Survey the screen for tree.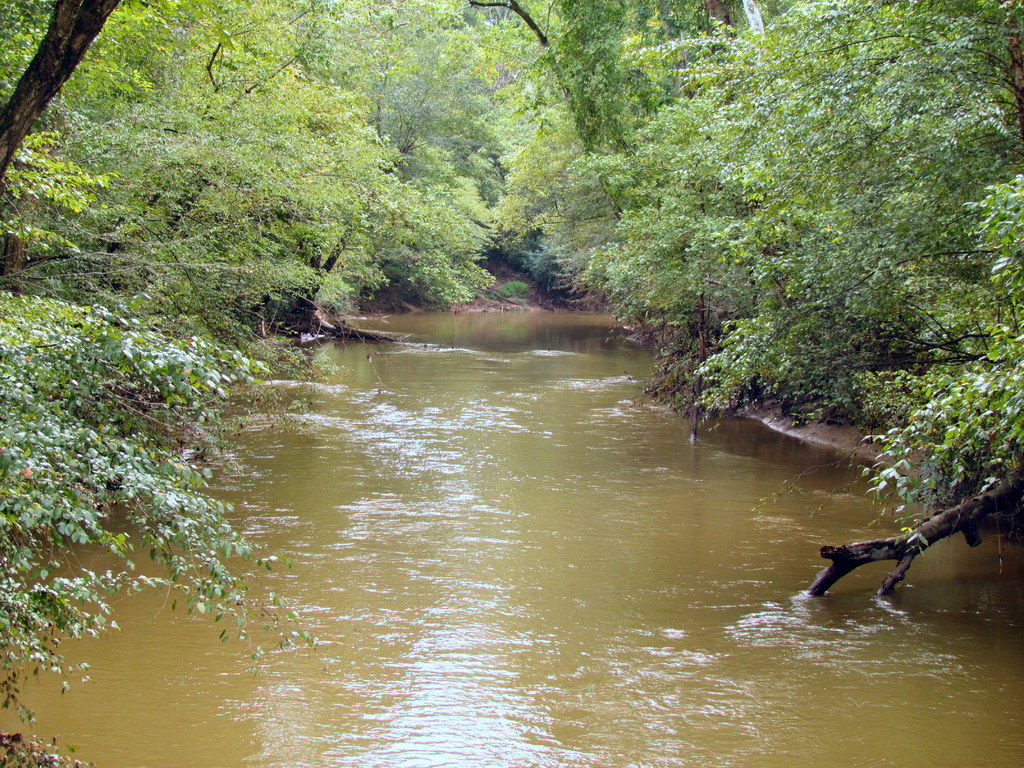
Survey found: crop(0, 0, 619, 767).
